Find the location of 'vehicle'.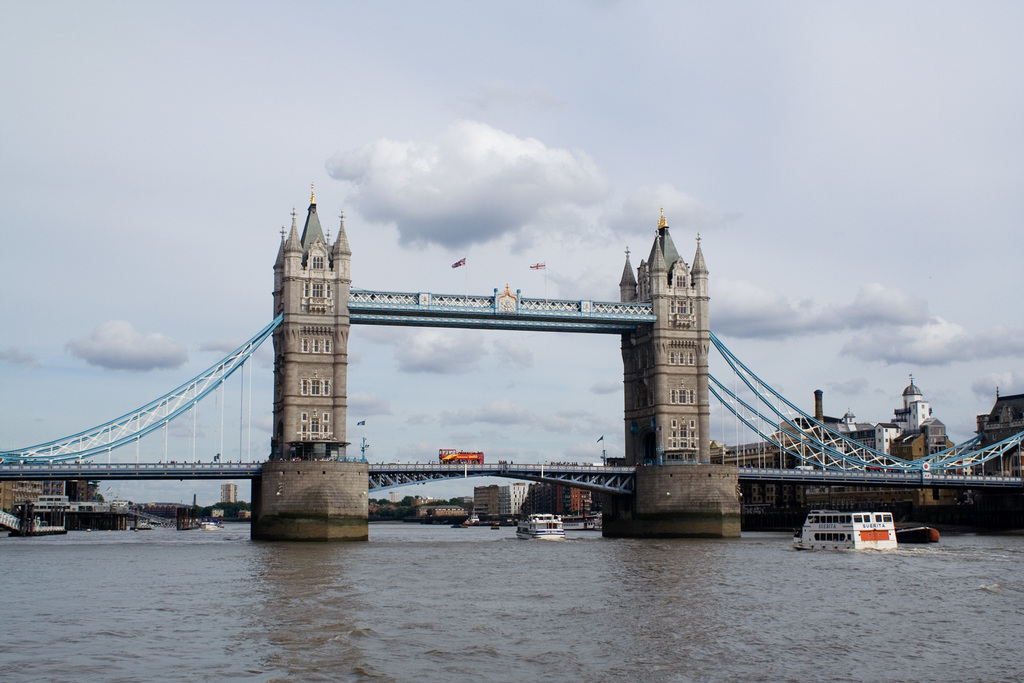
Location: x1=172, y1=495, x2=205, y2=531.
